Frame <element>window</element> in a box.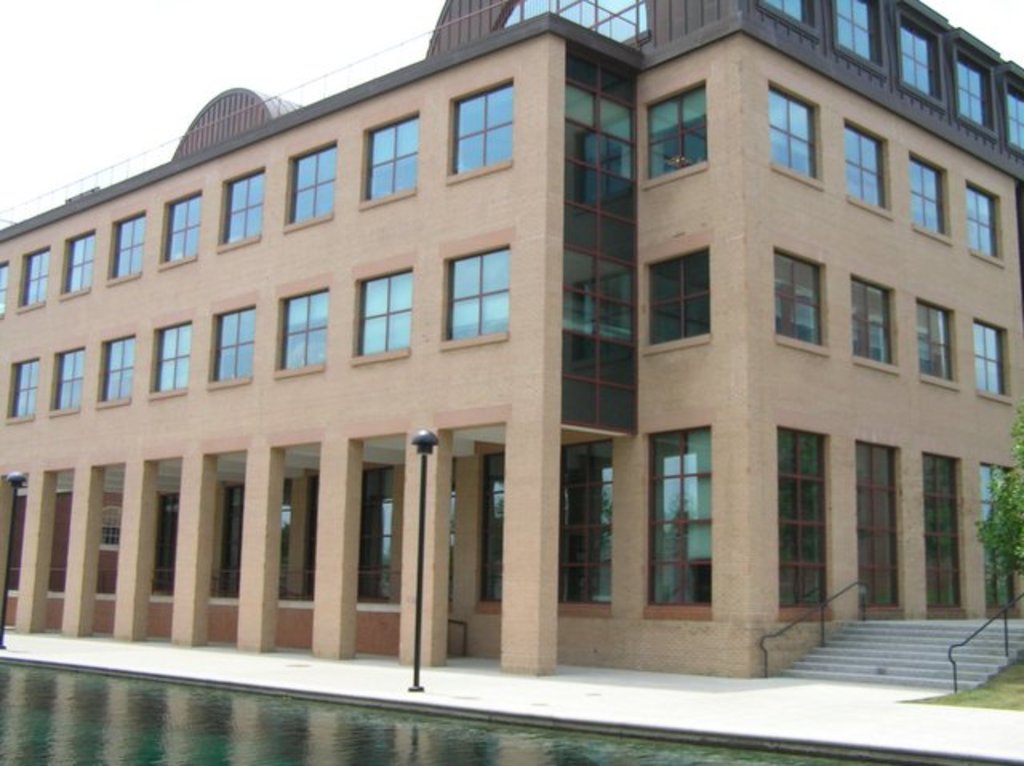
Rect(16, 237, 48, 312).
